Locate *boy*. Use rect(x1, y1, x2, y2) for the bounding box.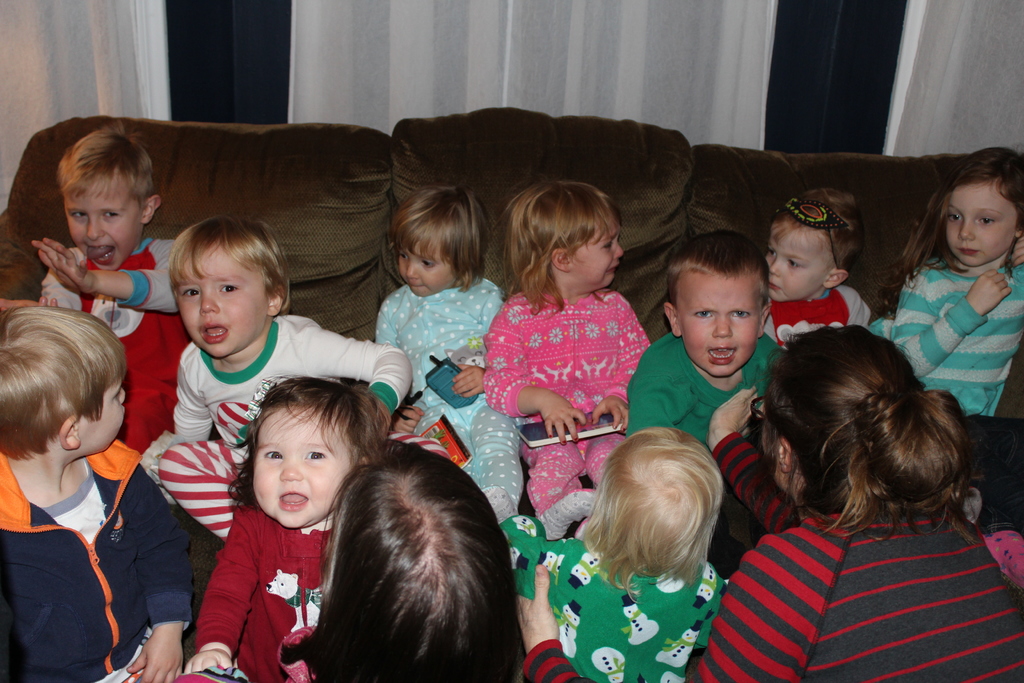
rect(0, 308, 198, 682).
